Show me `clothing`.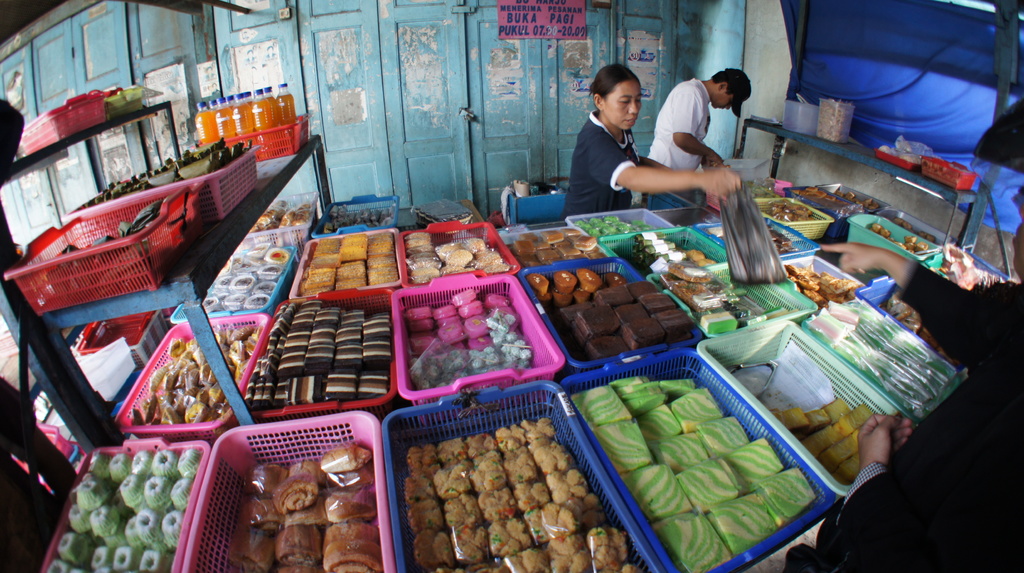
`clothing` is here: 646:72:725:223.
